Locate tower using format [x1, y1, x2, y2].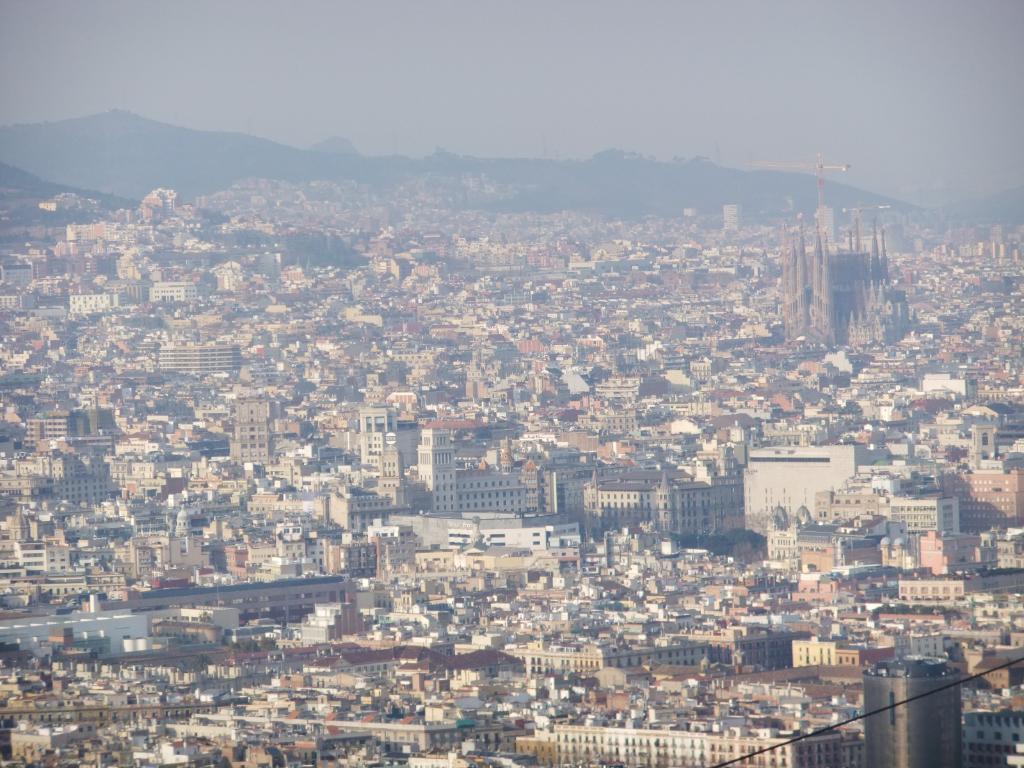
[413, 428, 516, 520].
